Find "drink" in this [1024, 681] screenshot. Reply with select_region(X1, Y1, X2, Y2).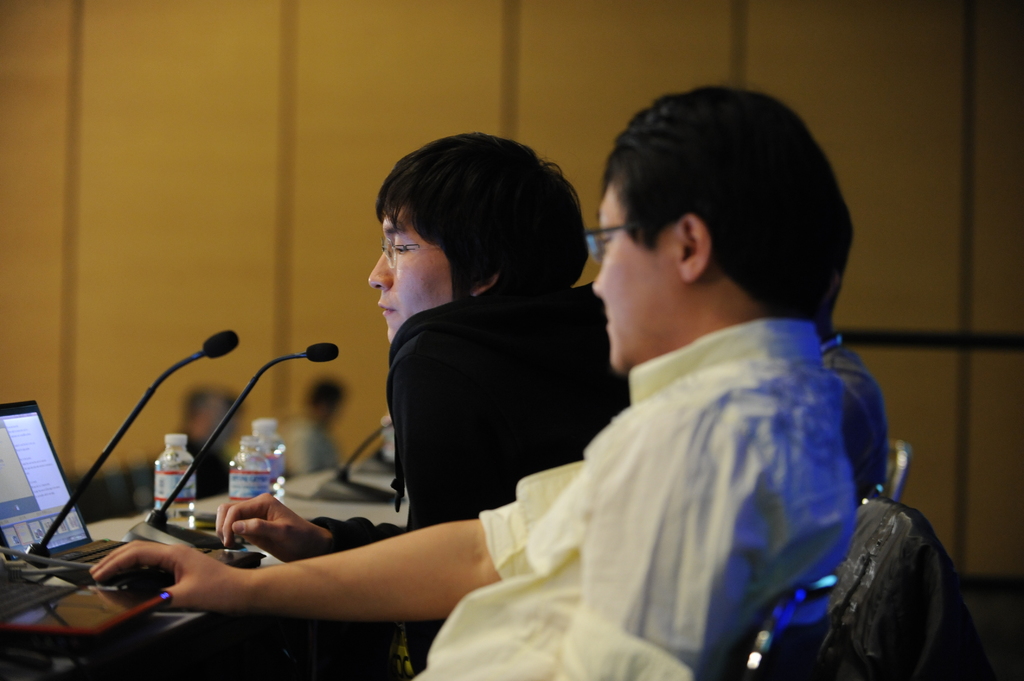
select_region(232, 439, 264, 530).
